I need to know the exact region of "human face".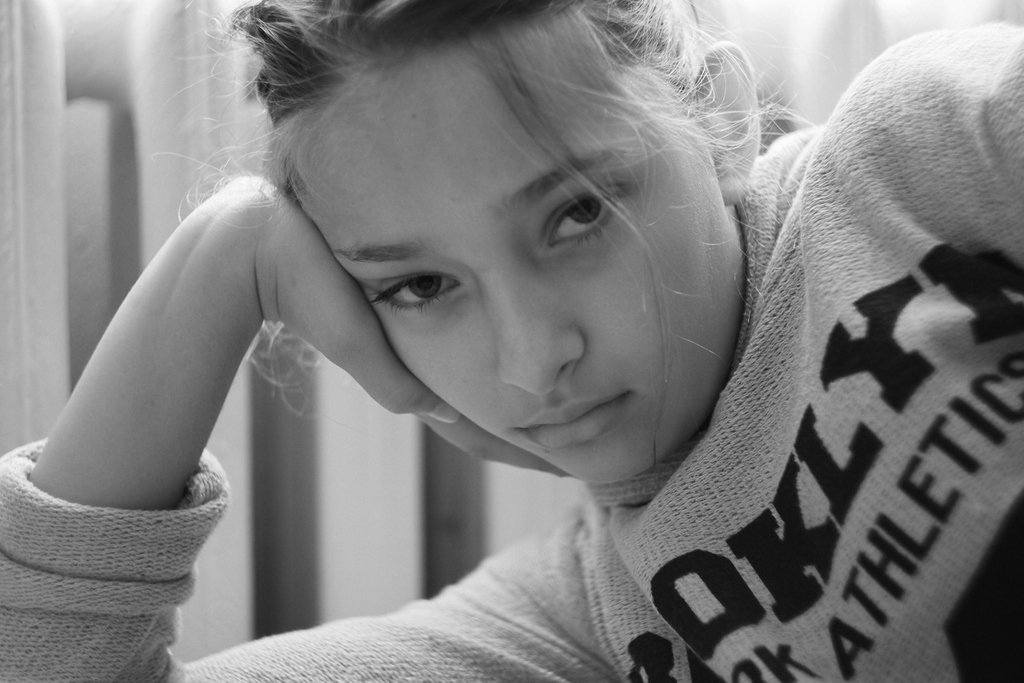
Region: Rect(271, 4, 749, 485).
